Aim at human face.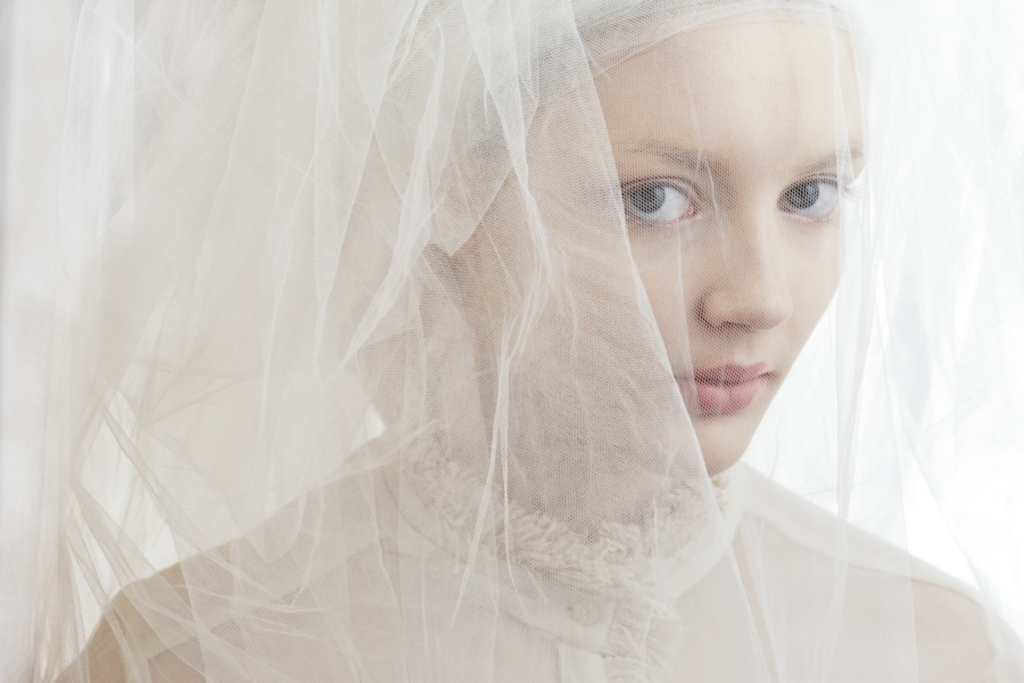
Aimed at bbox(488, 16, 849, 467).
